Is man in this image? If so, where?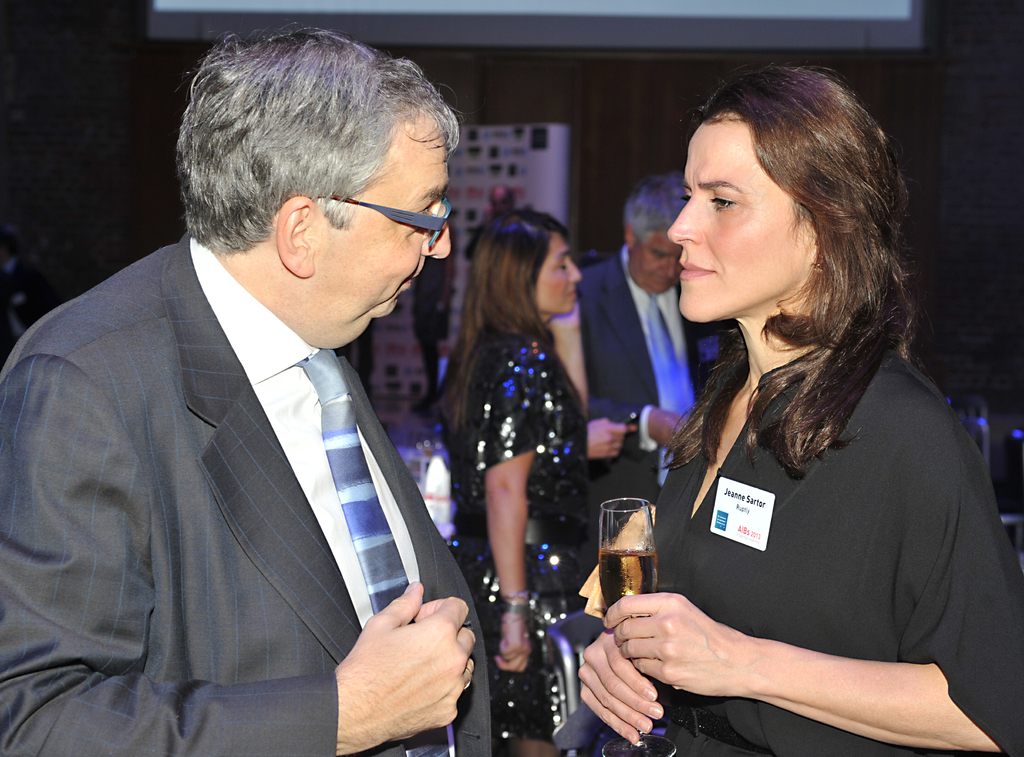
Yes, at <region>15, 19, 508, 751</region>.
